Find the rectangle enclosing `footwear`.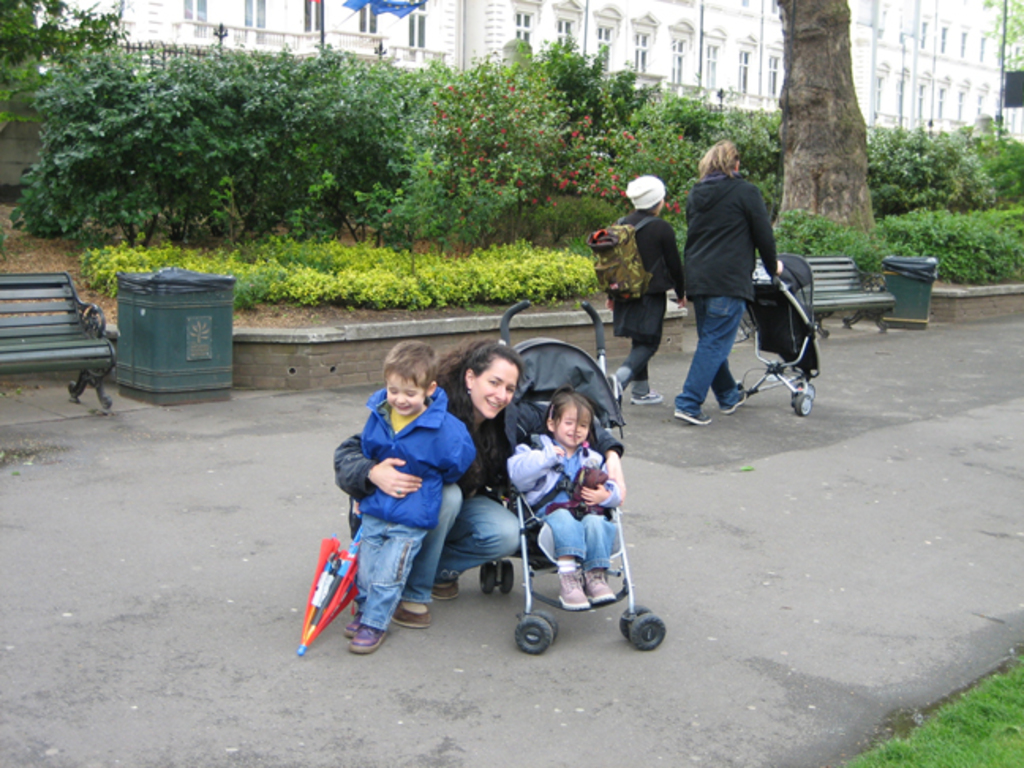
[x1=431, y1=578, x2=465, y2=599].
